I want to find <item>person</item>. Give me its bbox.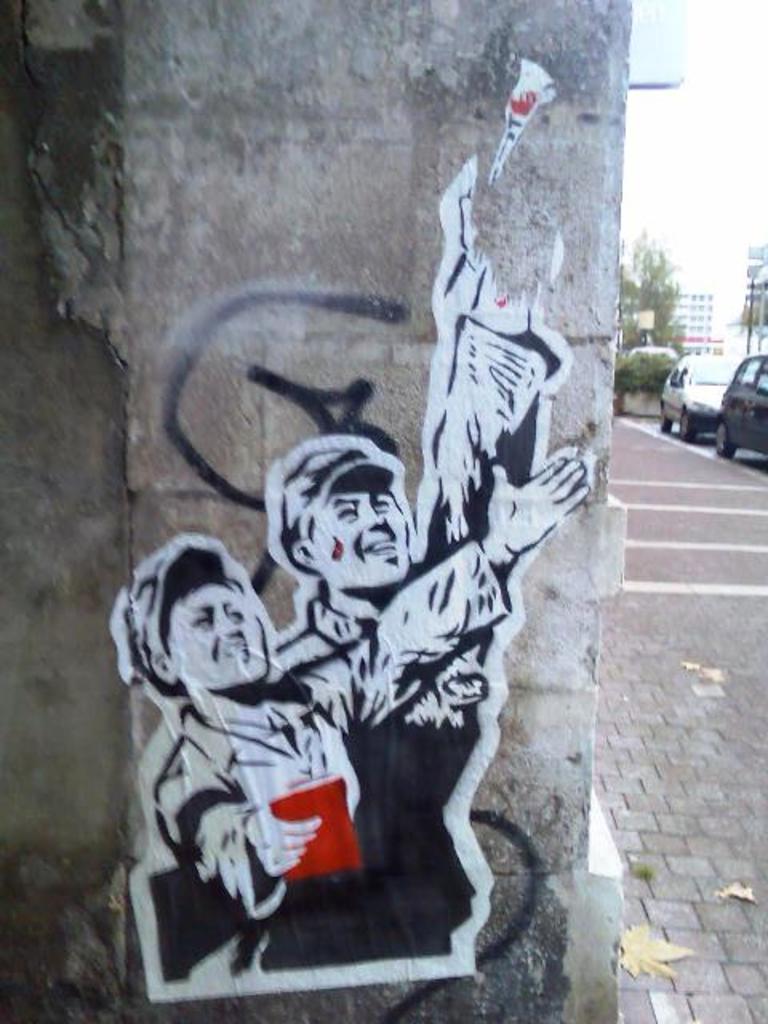
115/475/592/931.
